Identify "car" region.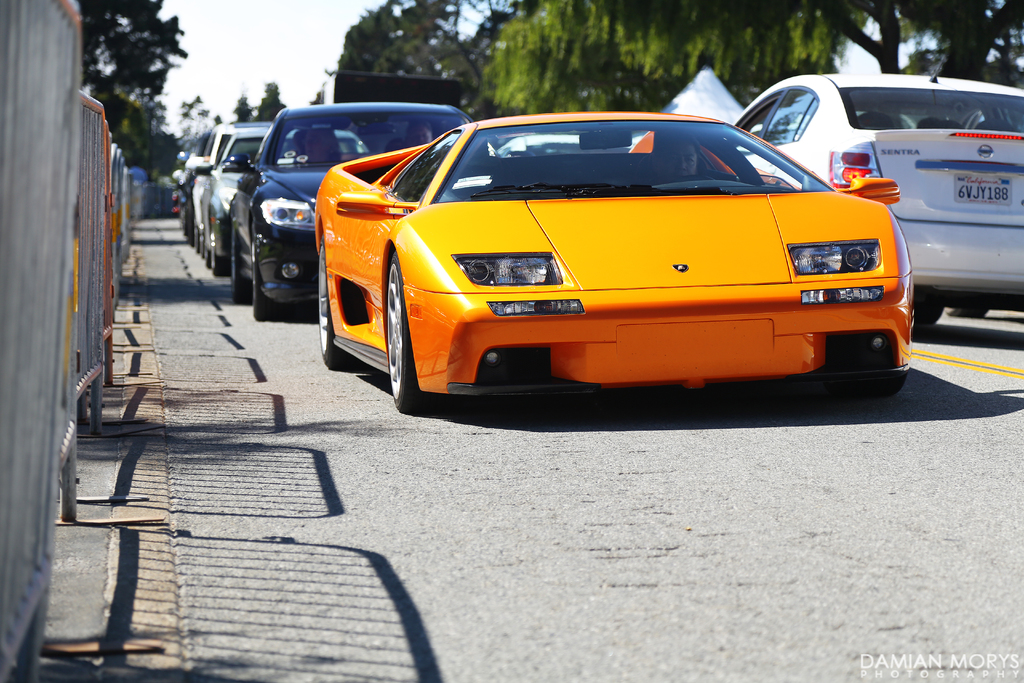
Region: 228/99/494/315.
